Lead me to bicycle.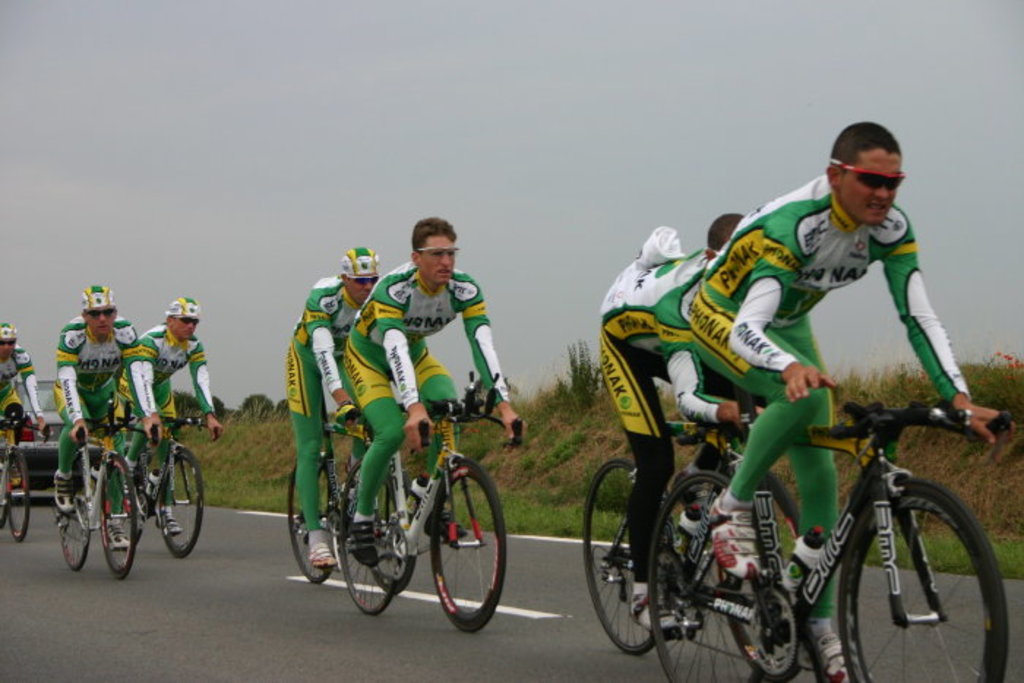
Lead to Rect(633, 399, 1012, 682).
